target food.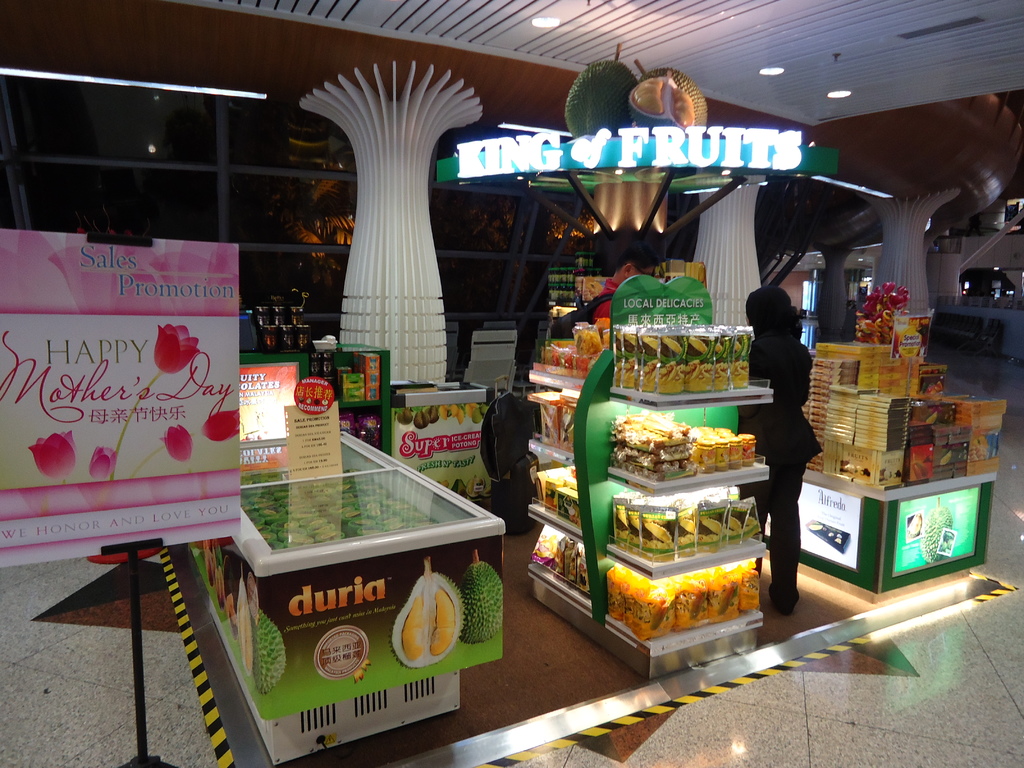
Target region: region(396, 405, 490, 431).
